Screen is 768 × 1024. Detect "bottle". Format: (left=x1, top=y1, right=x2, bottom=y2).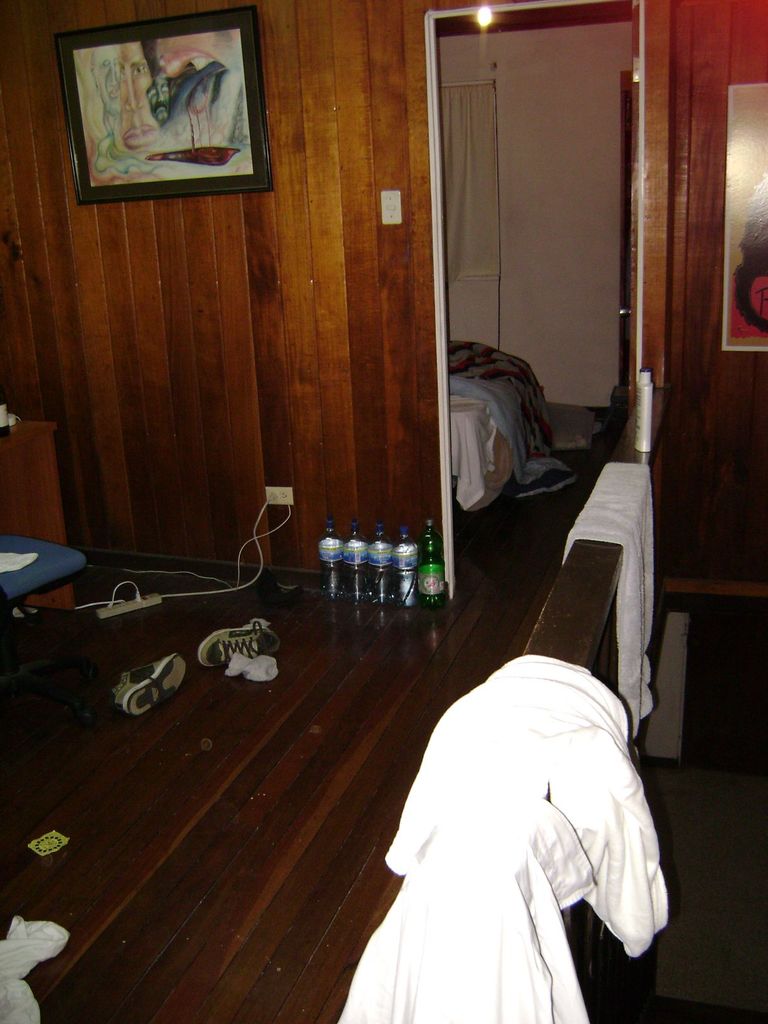
(left=395, top=528, right=414, bottom=605).
